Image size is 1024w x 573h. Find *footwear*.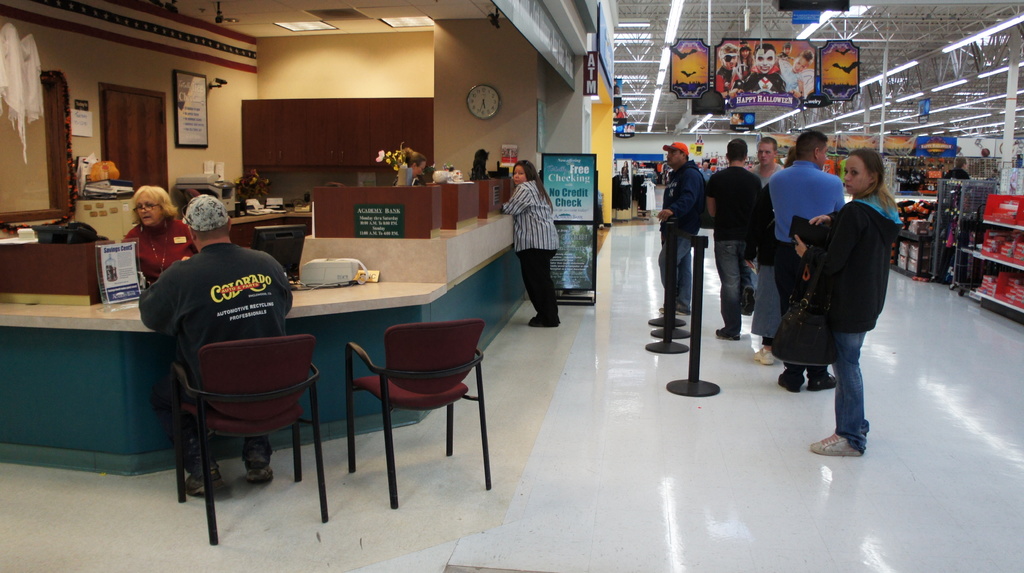
<region>755, 346, 776, 366</region>.
